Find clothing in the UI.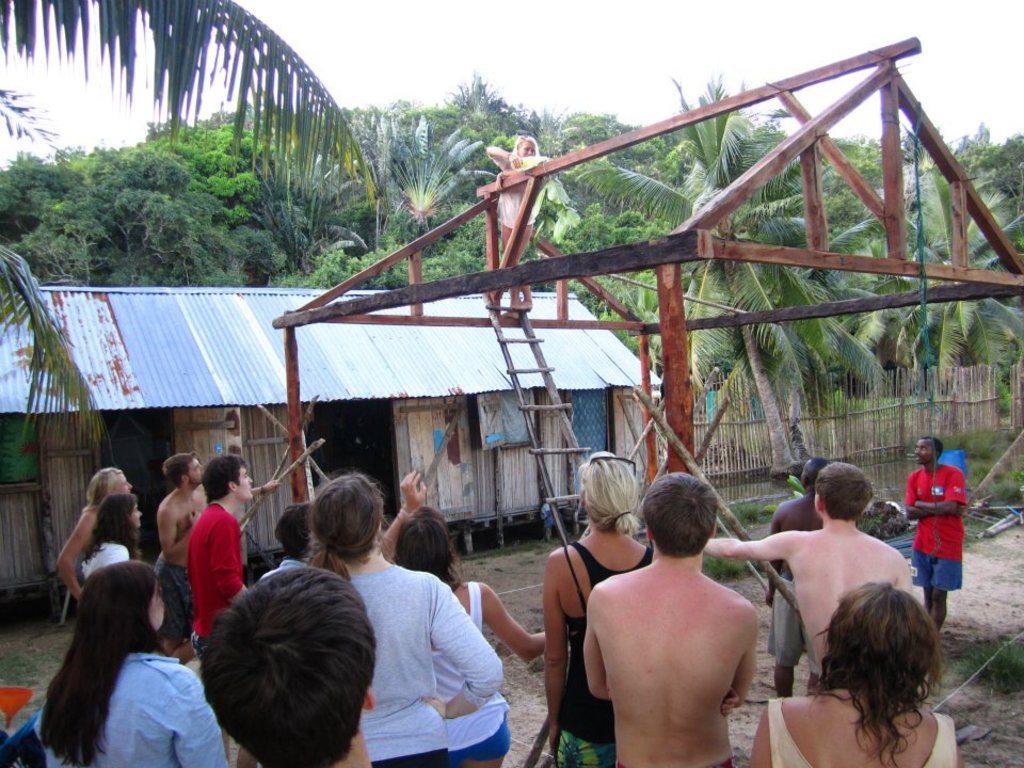
UI element at [x1=774, y1=576, x2=813, y2=662].
